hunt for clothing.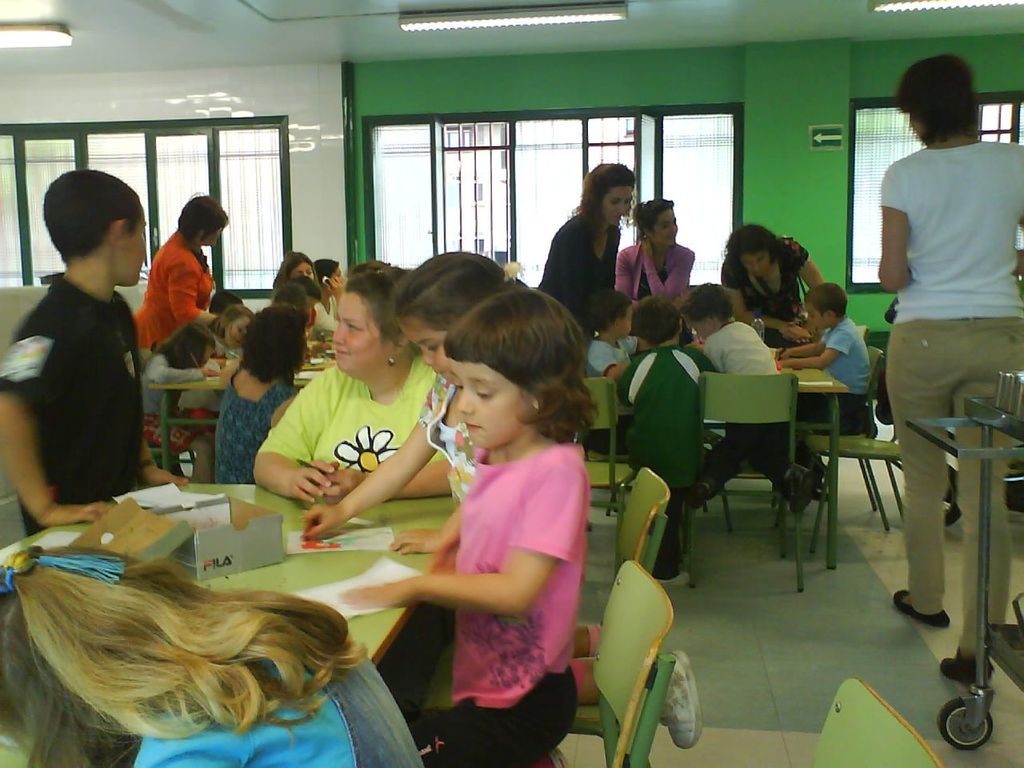
Hunted down at x1=133, y1=653, x2=423, y2=767.
